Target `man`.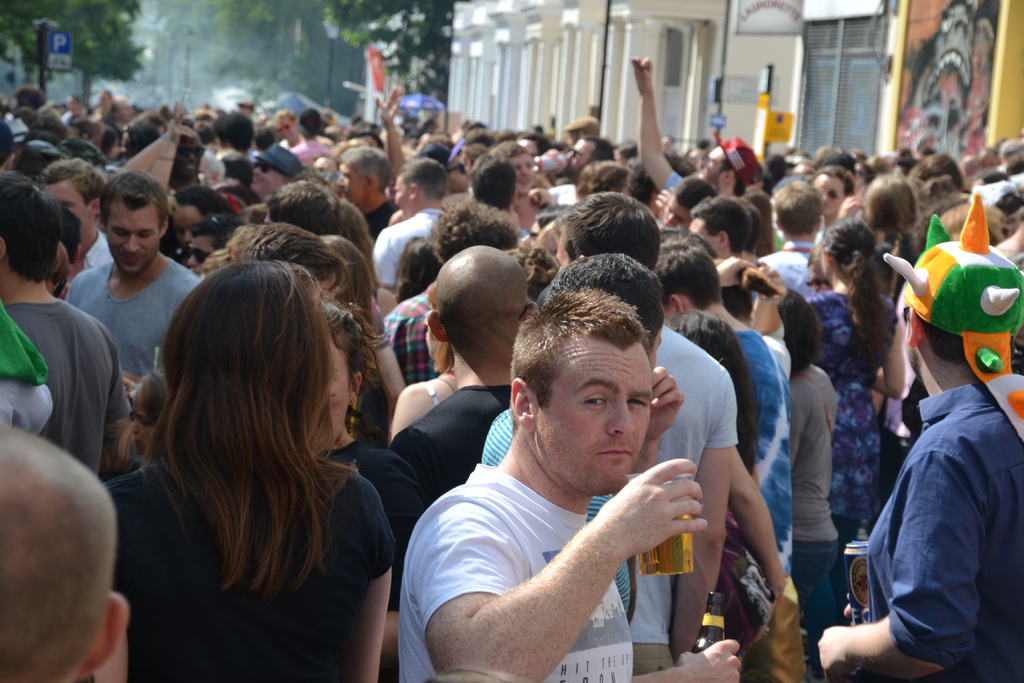
Target region: (0,169,143,516).
